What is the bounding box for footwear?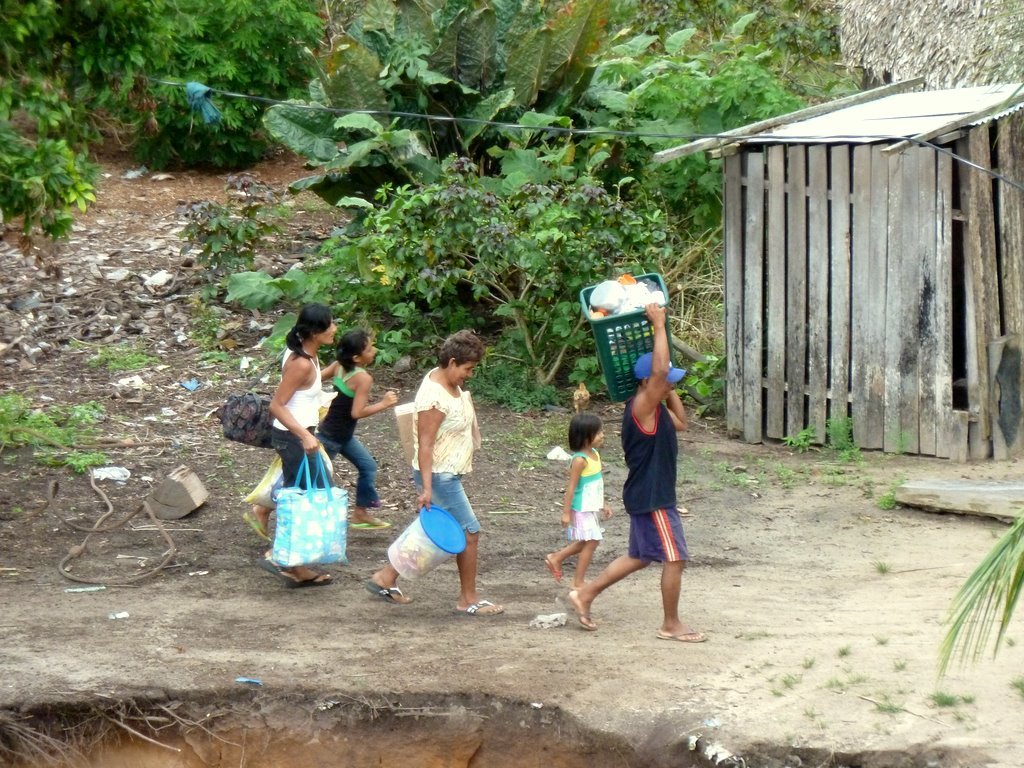
[545, 559, 565, 581].
